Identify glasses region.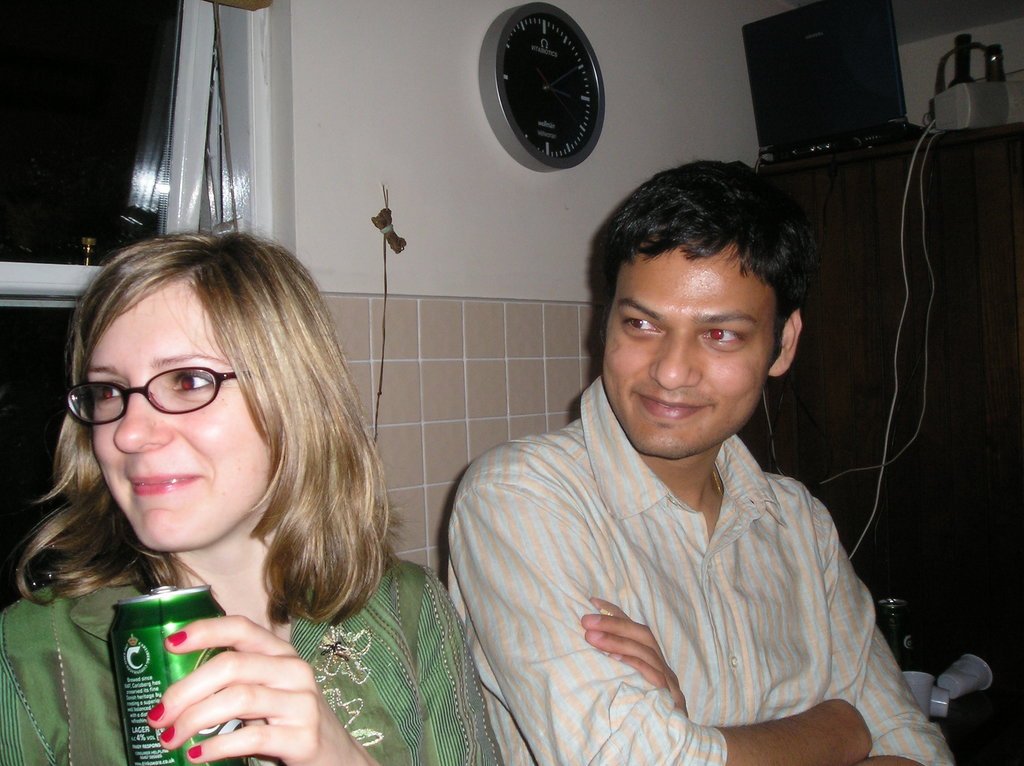
Region: locate(63, 366, 244, 422).
